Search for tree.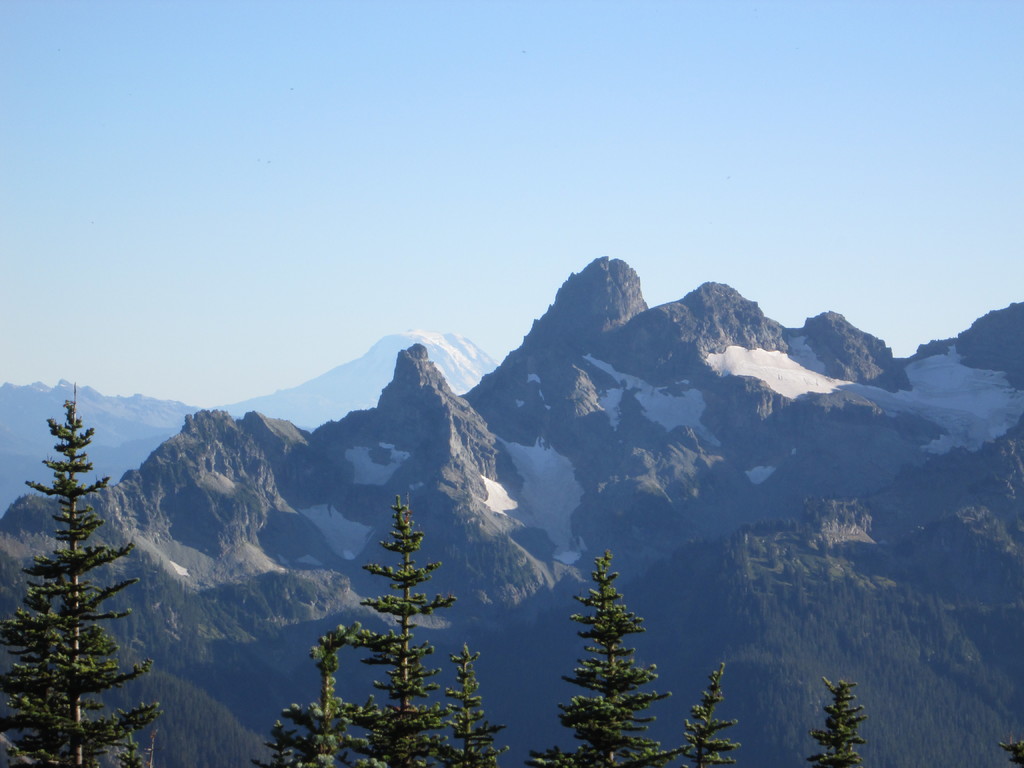
Found at crop(9, 379, 149, 749).
